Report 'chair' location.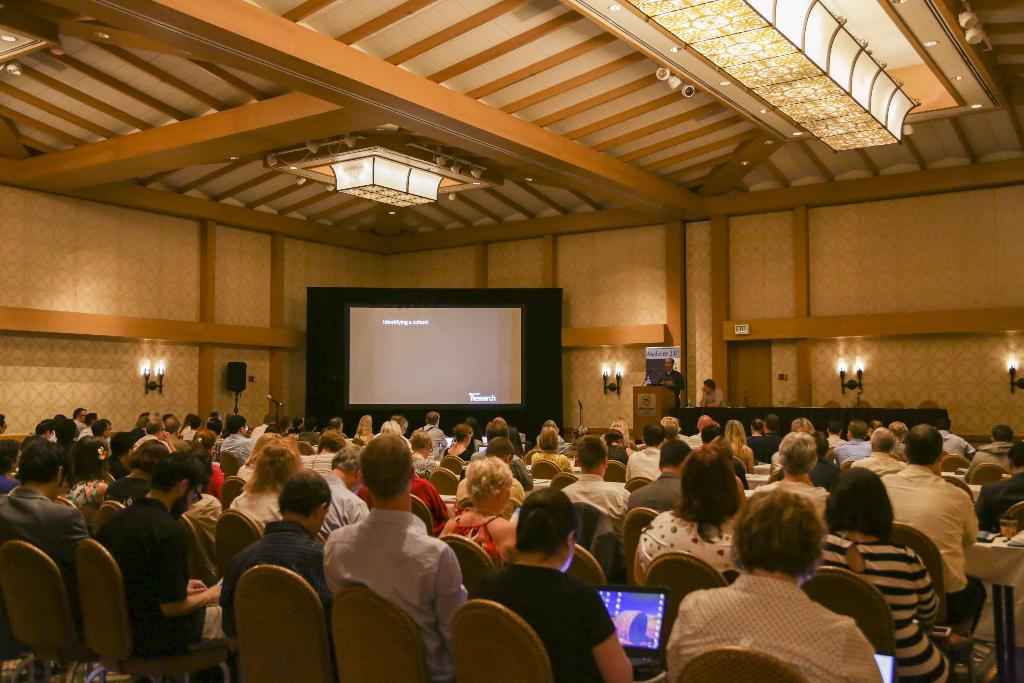
Report: (244, 430, 252, 434).
